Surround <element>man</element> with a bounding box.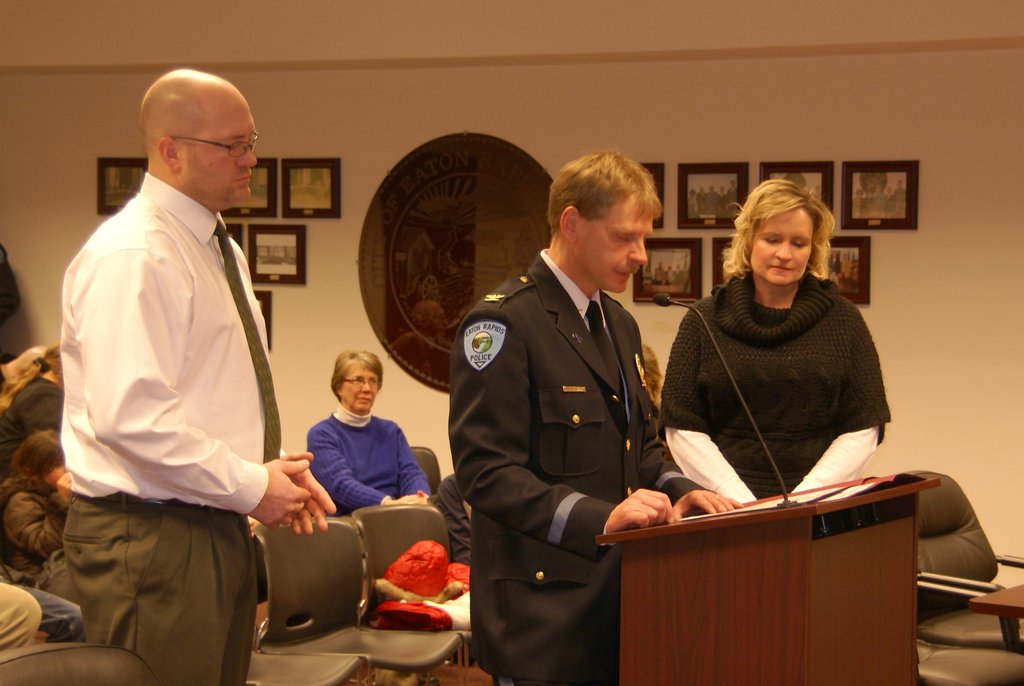
crop(448, 149, 742, 685).
